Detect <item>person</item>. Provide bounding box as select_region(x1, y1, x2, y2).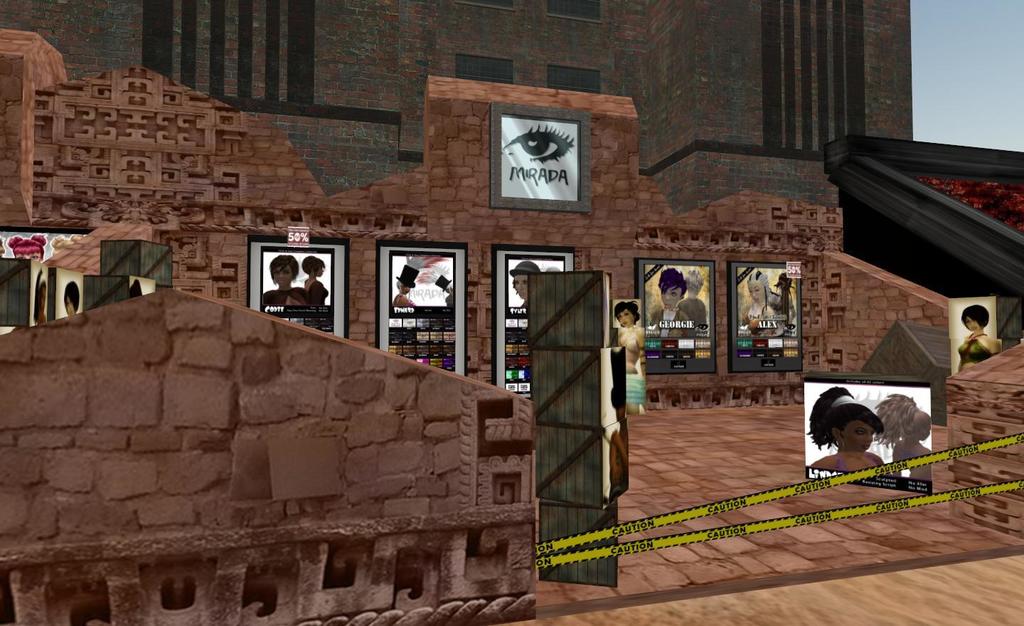
select_region(268, 259, 310, 310).
